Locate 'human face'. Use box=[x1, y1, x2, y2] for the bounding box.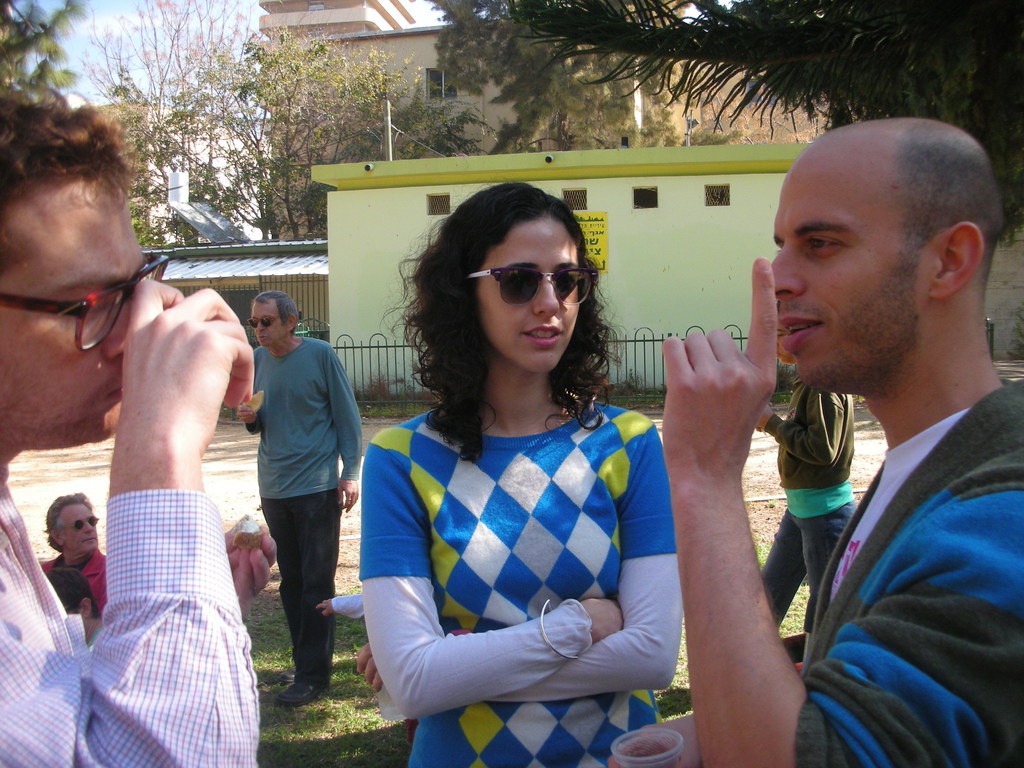
box=[249, 300, 285, 346].
